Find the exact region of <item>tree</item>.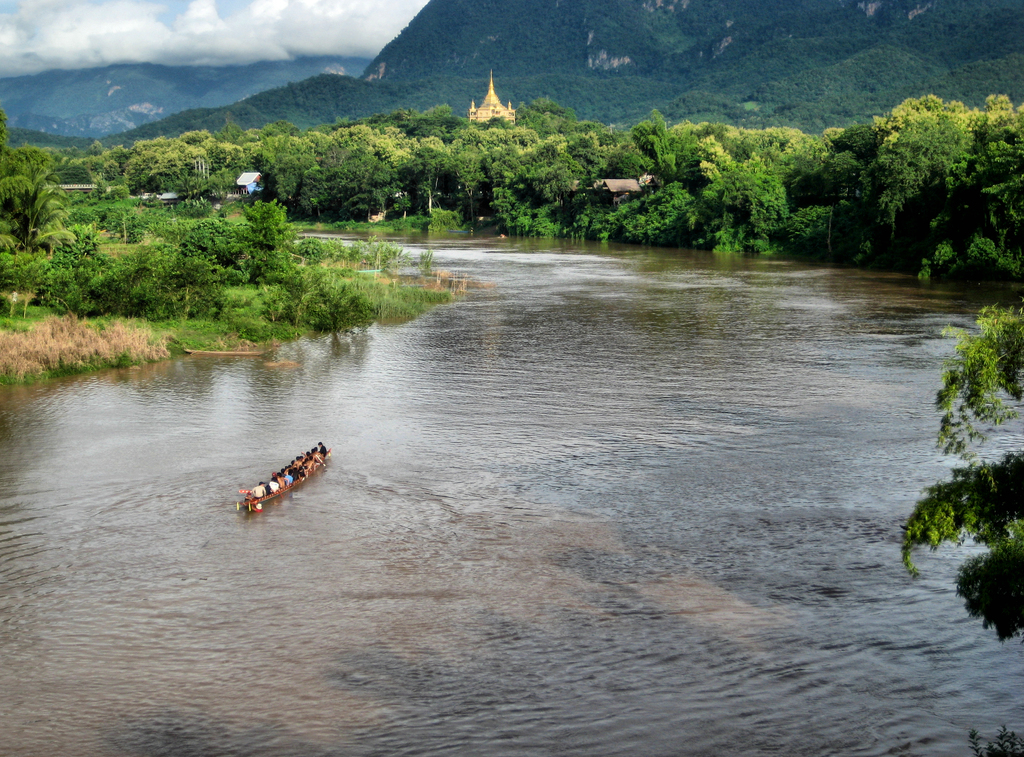
Exact region: box=[0, 163, 79, 257].
